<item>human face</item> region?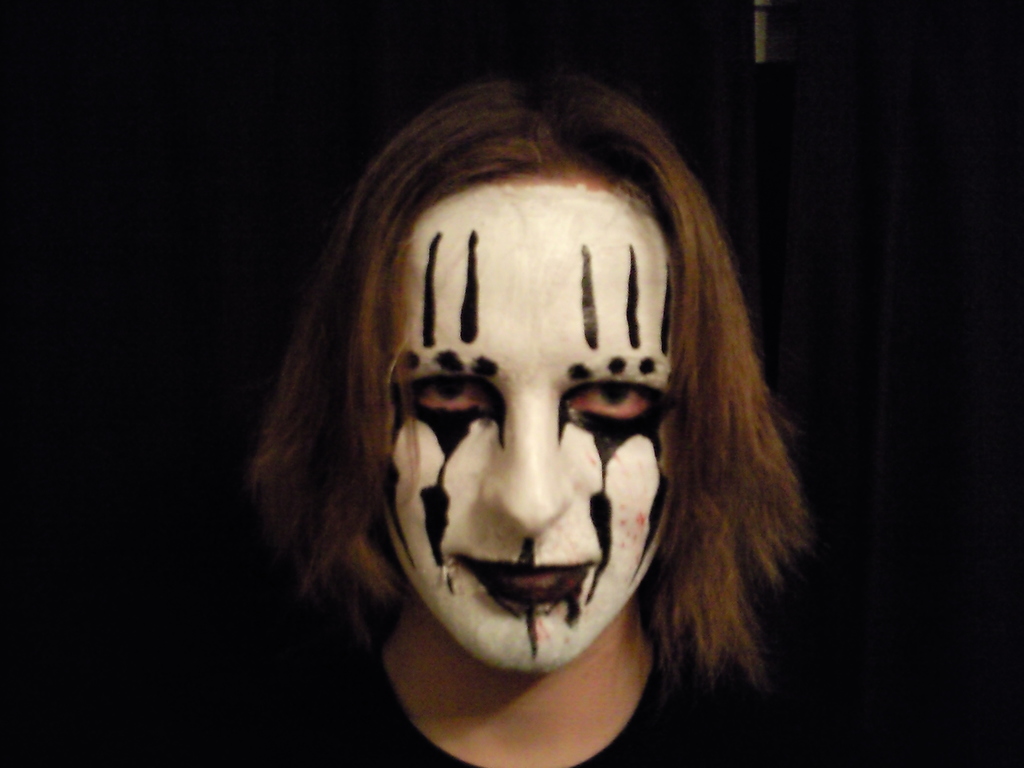
{"x1": 380, "y1": 172, "x2": 671, "y2": 671}
